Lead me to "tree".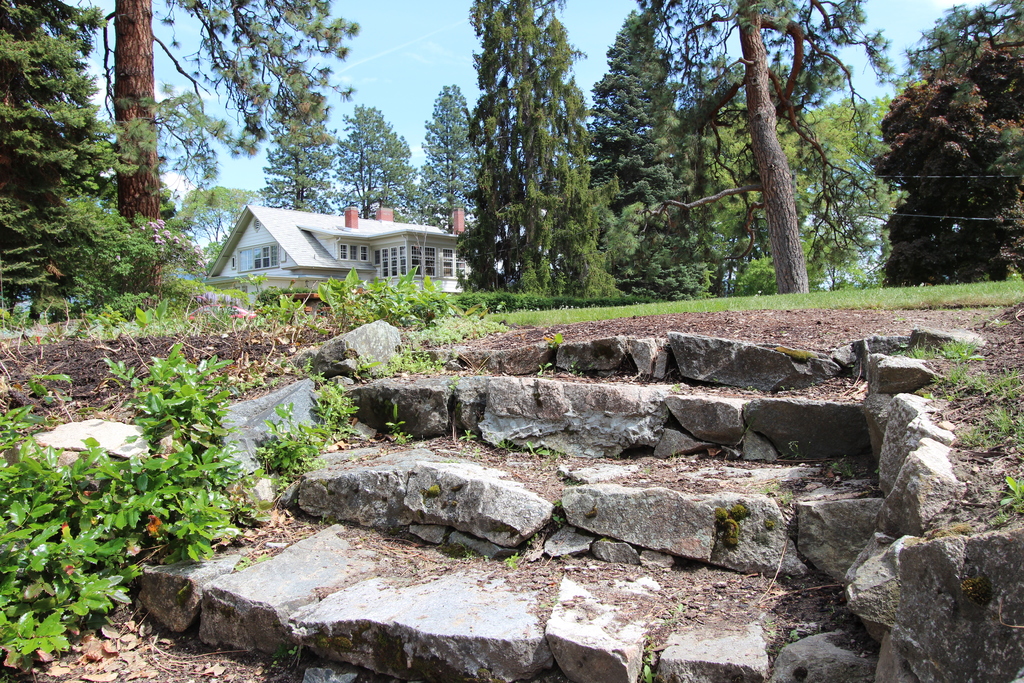
Lead to [left=254, top=98, right=337, bottom=215].
